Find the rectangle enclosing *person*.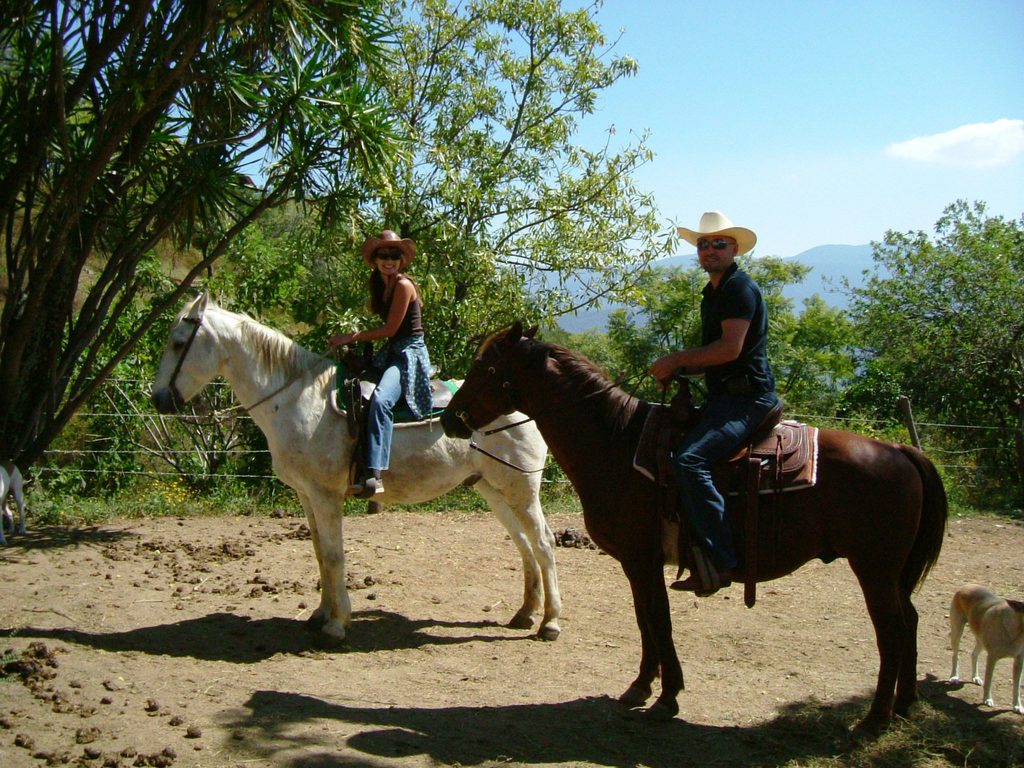
(x1=647, y1=209, x2=782, y2=601).
